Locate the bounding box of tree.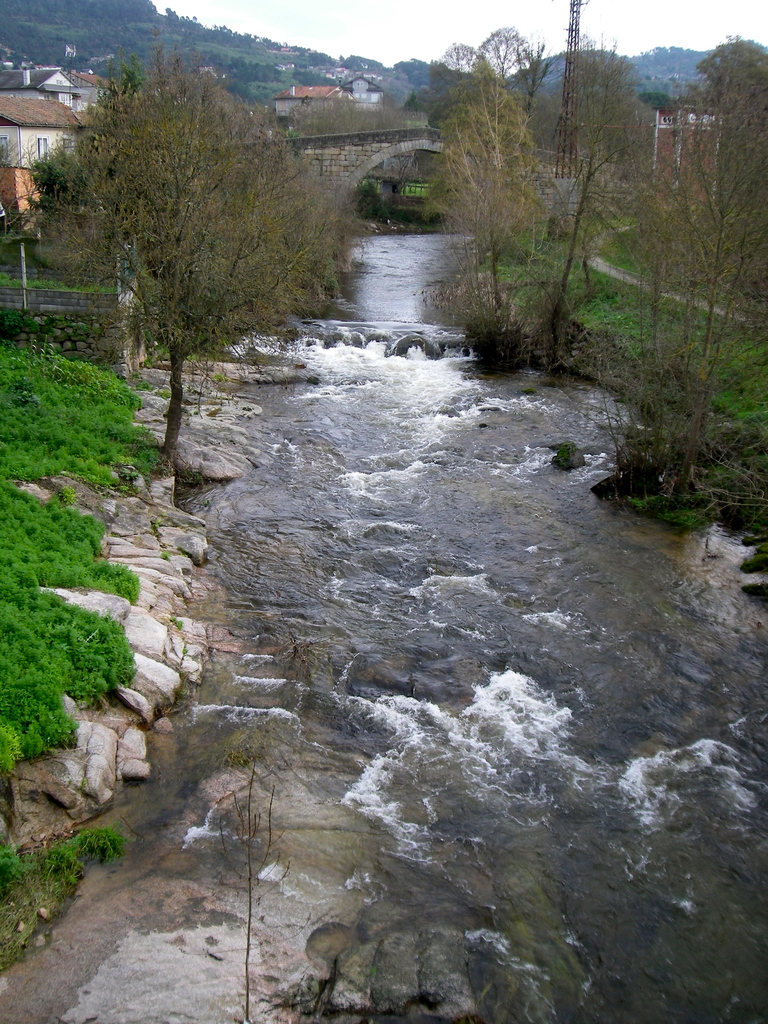
Bounding box: box=[402, 58, 467, 124].
